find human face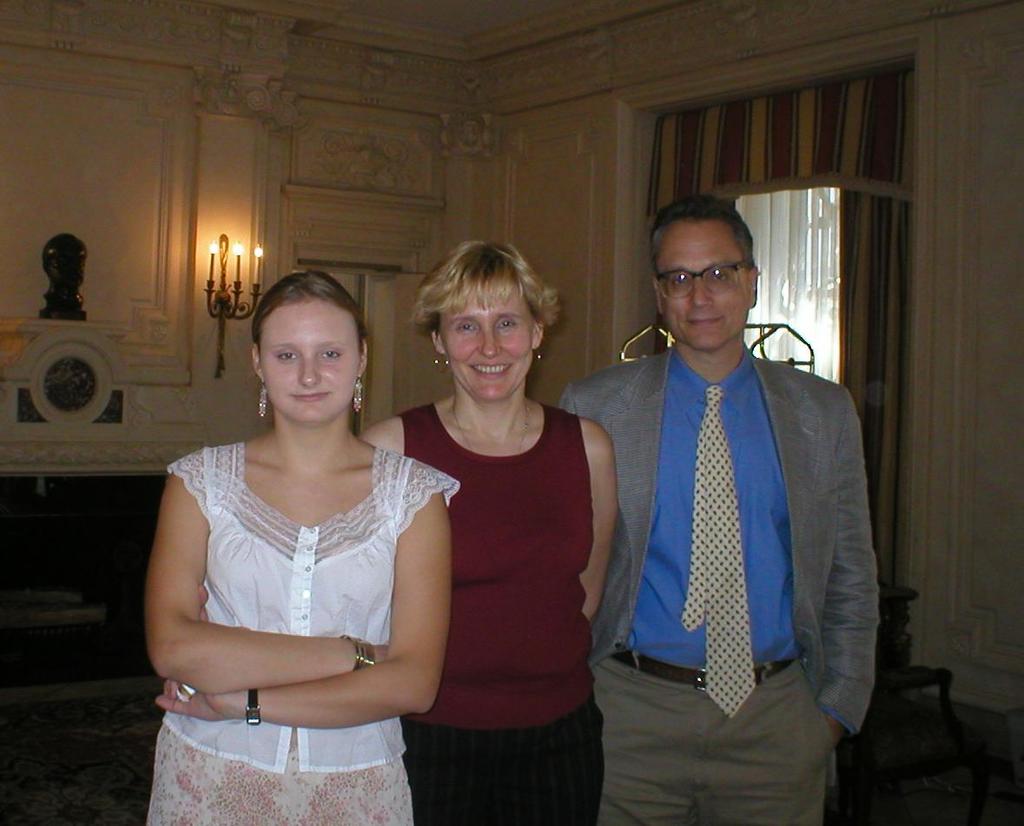
locate(656, 218, 752, 350)
